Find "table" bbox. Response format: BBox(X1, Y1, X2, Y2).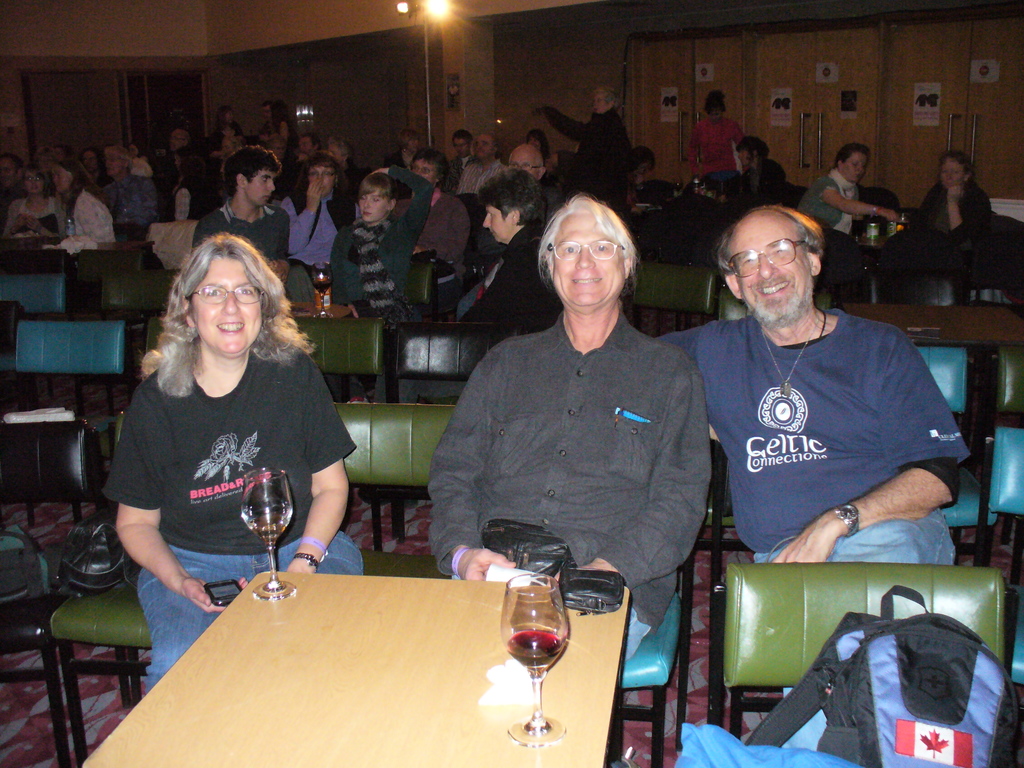
BBox(0, 230, 160, 257).
